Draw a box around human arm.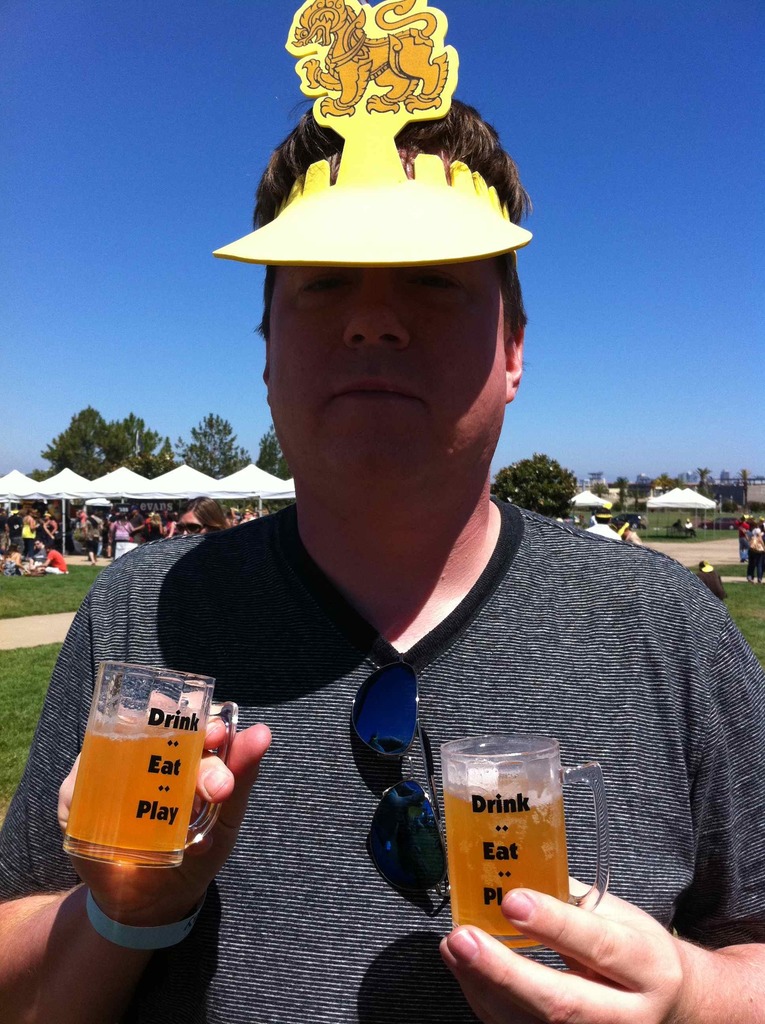
0:534:308:1023.
